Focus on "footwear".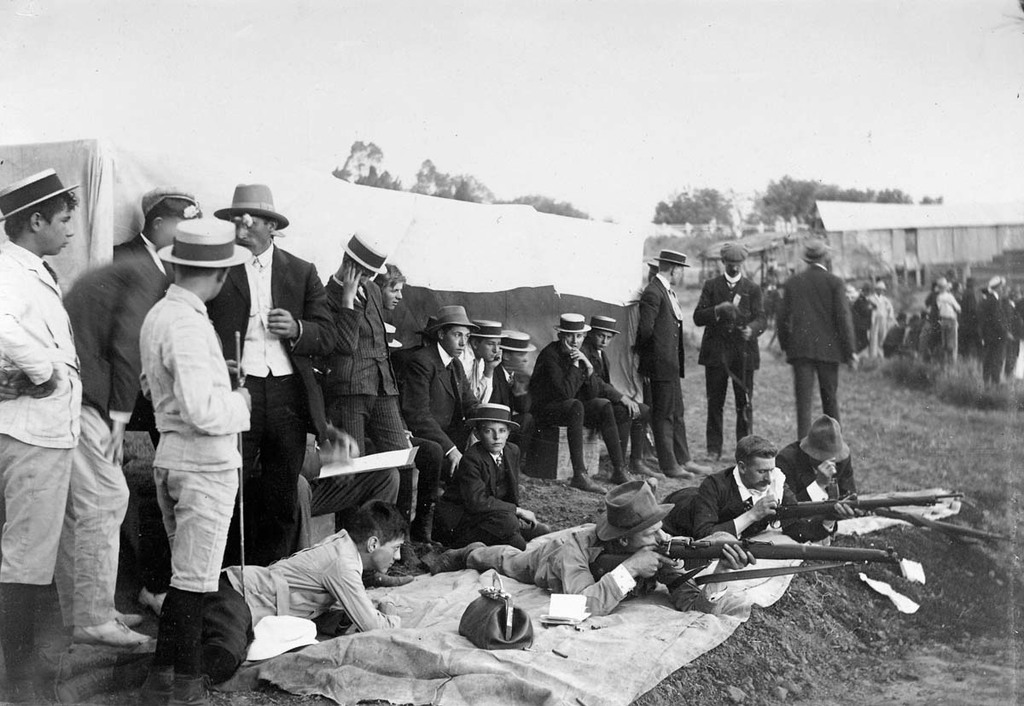
Focused at bbox=[570, 469, 610, 495].
